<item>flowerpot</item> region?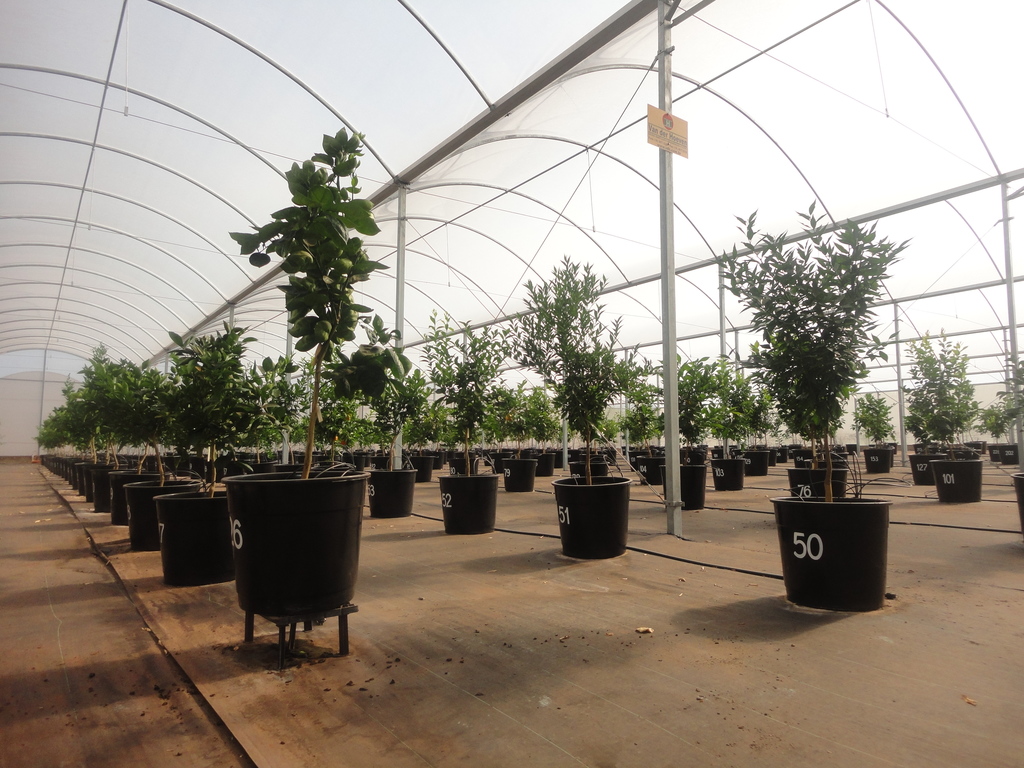
865:444:887:475
